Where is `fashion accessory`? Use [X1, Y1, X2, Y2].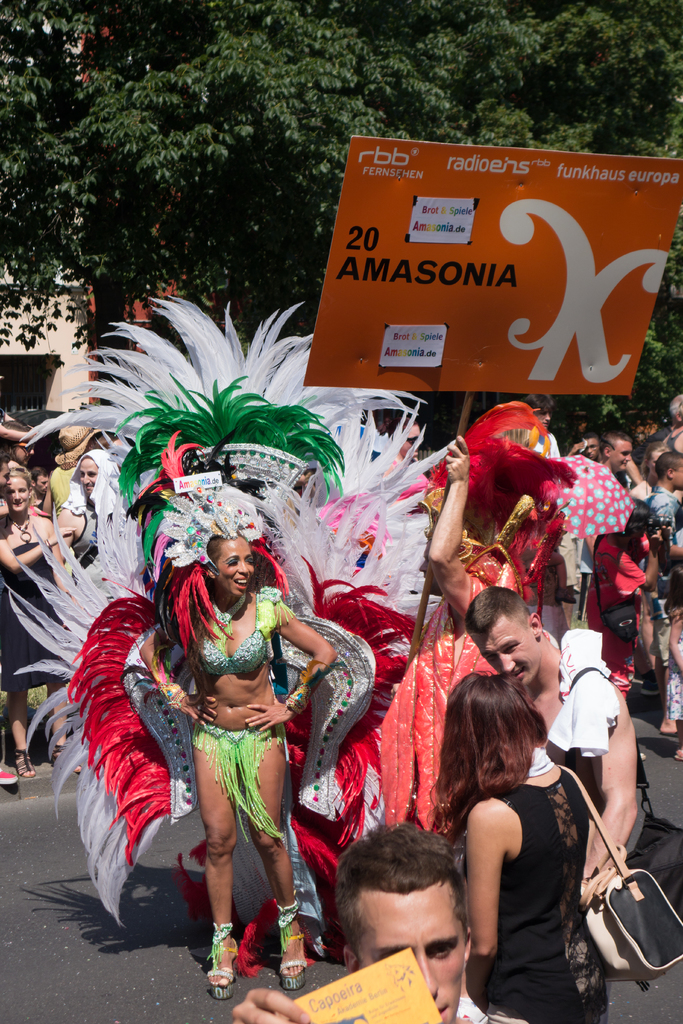
[208, 589, 248, 652].
